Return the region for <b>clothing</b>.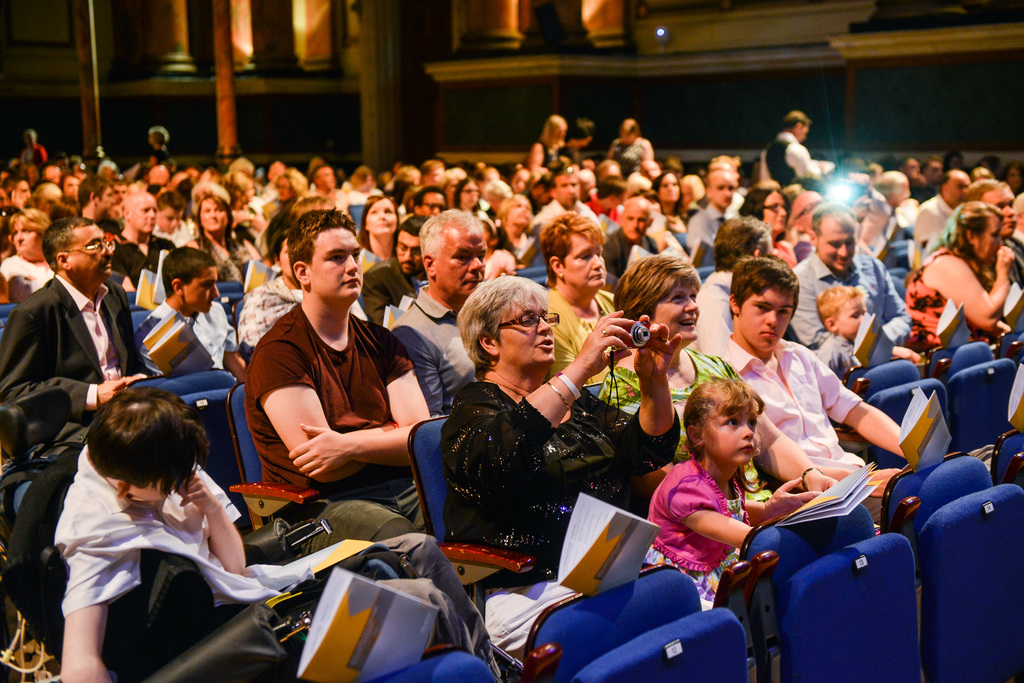
box(598, 335, 739, 424).
